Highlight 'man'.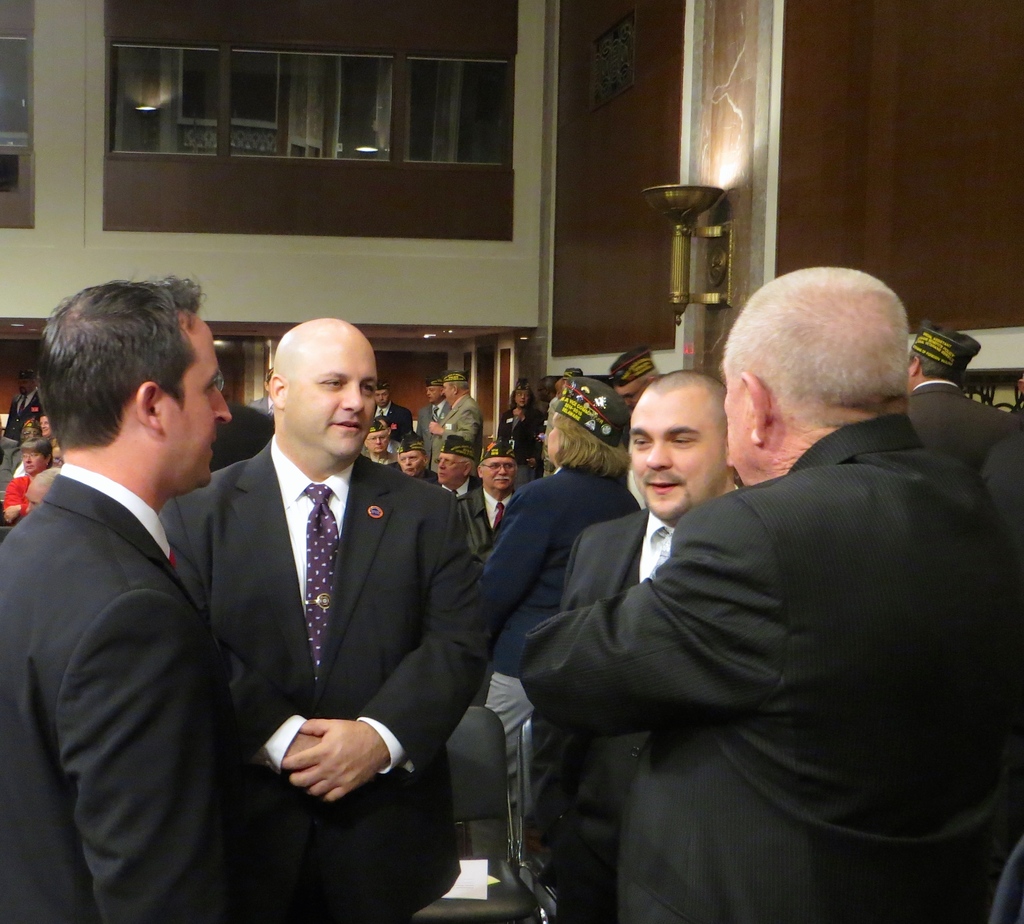
Highlighted region: detection(466, 436, 530, 560).
